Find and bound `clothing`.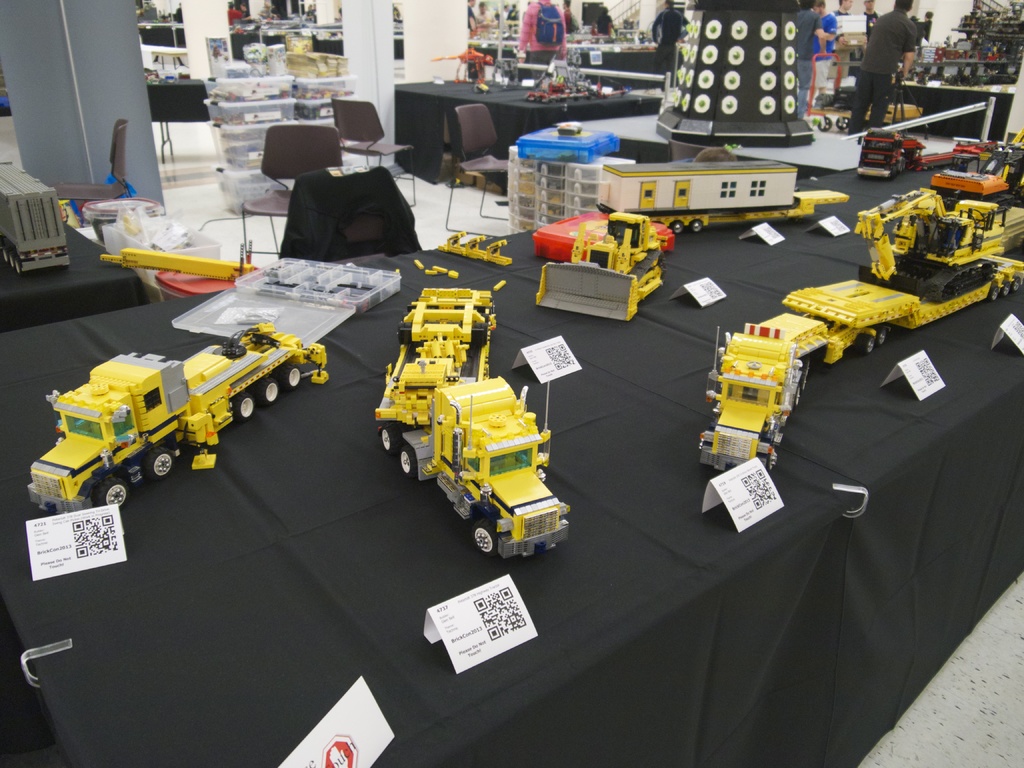
Bound: rect(257, 4, 273, 21).
